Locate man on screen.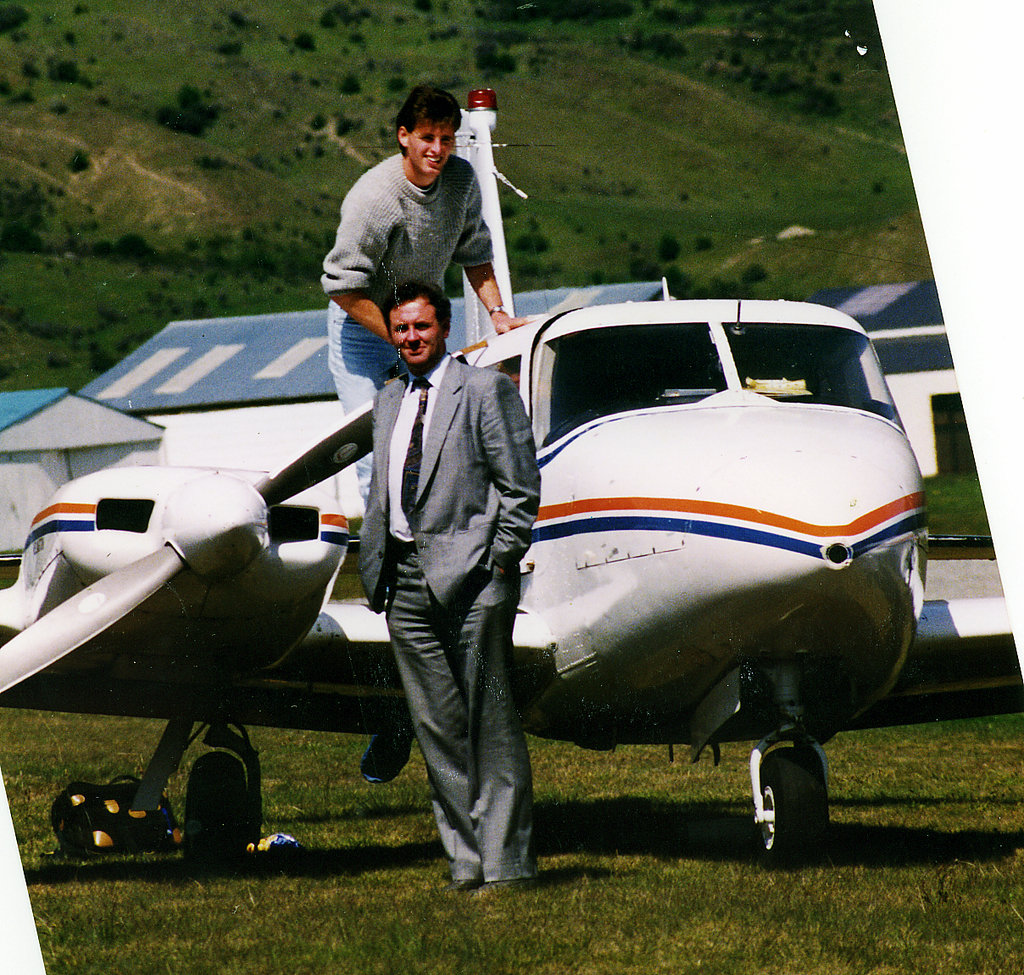
On screen at [321,244,558,909].
